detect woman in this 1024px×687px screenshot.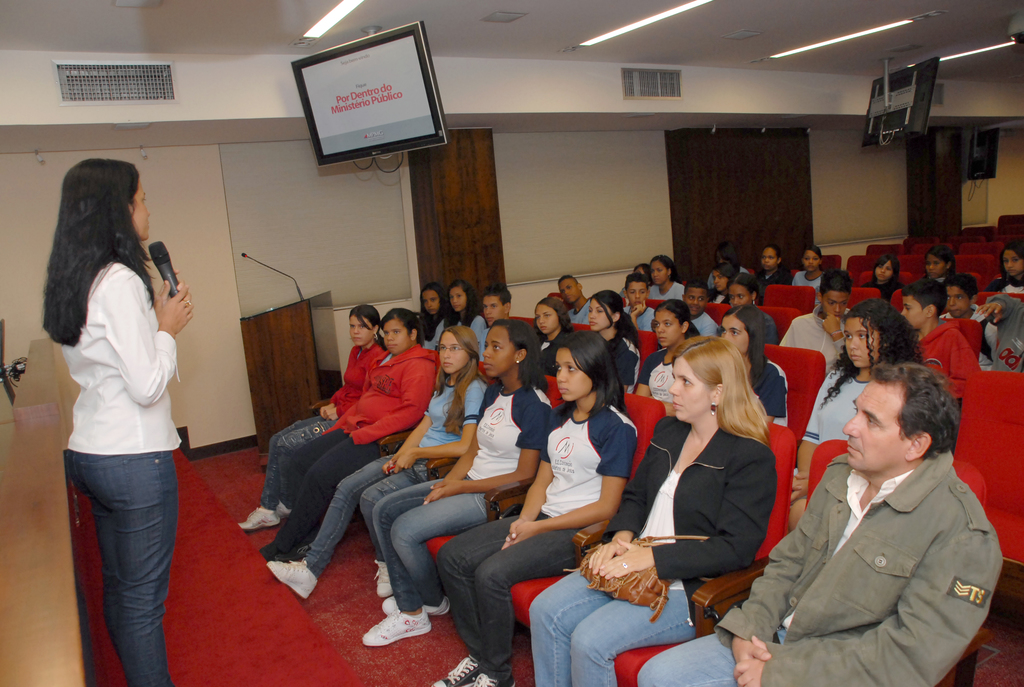
Detection: rect(359, 320, 550, 647).
